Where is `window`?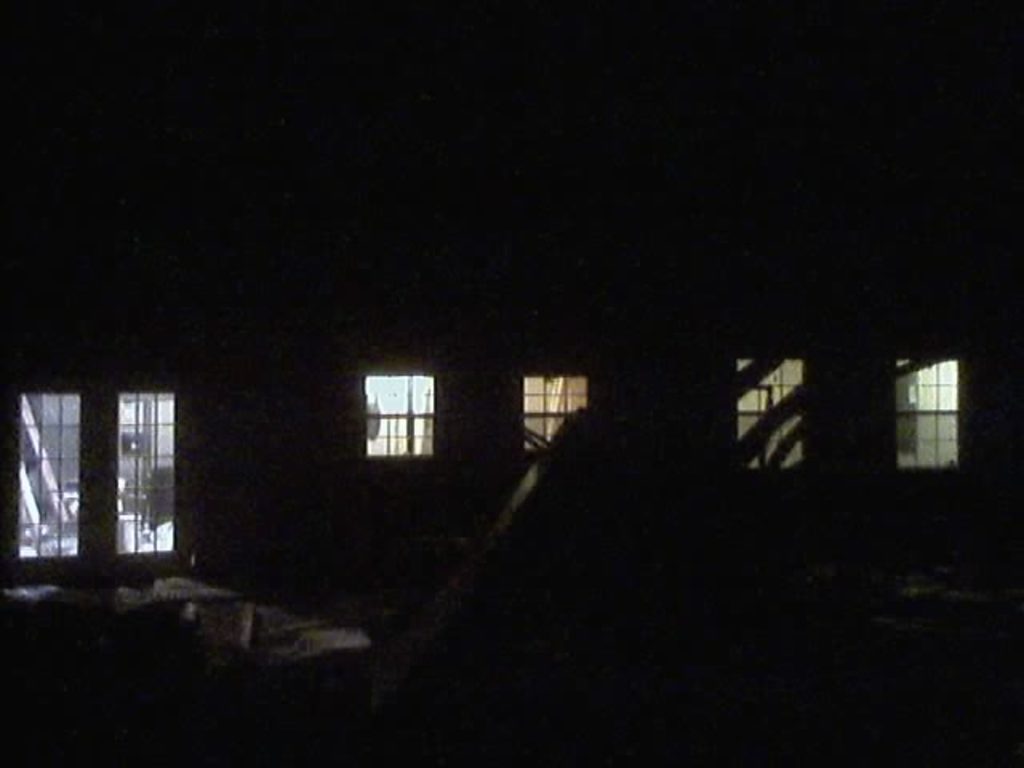
detection(734, 362, 806, 467).
